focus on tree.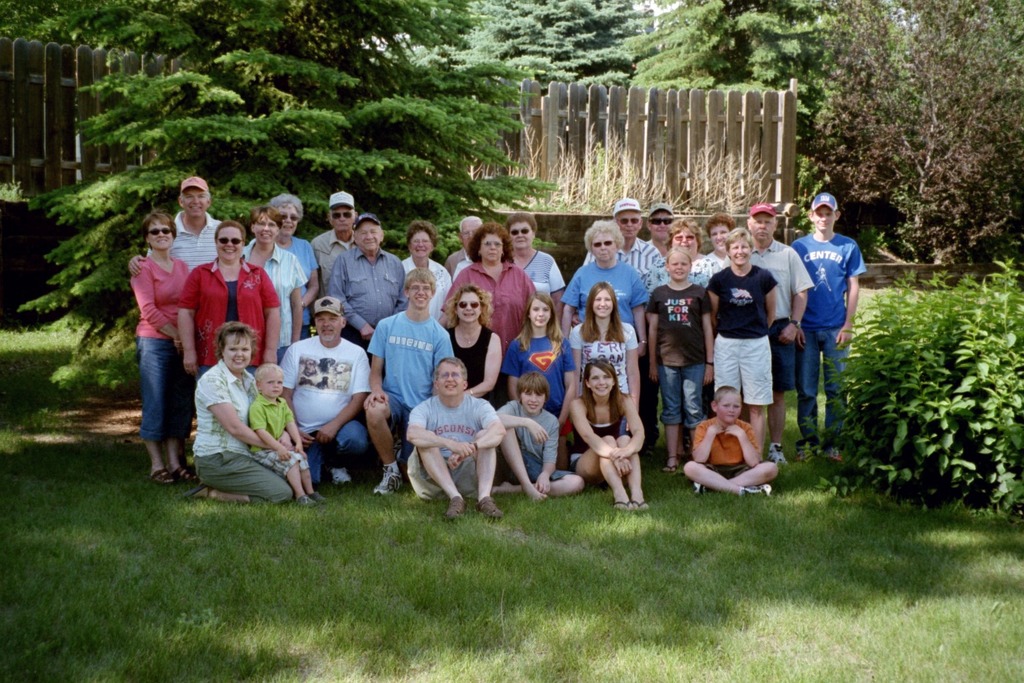
Focused at [left=794, top=11, right=1013, bottom=272].
